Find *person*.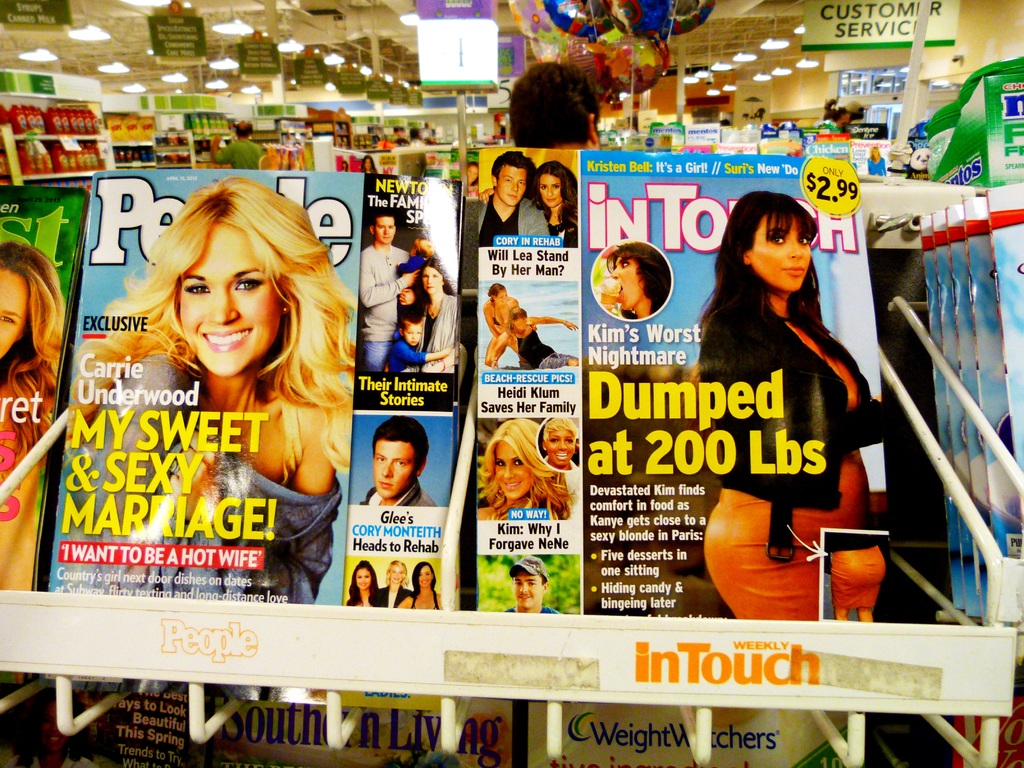
detection(353, 412, 436, 508).
